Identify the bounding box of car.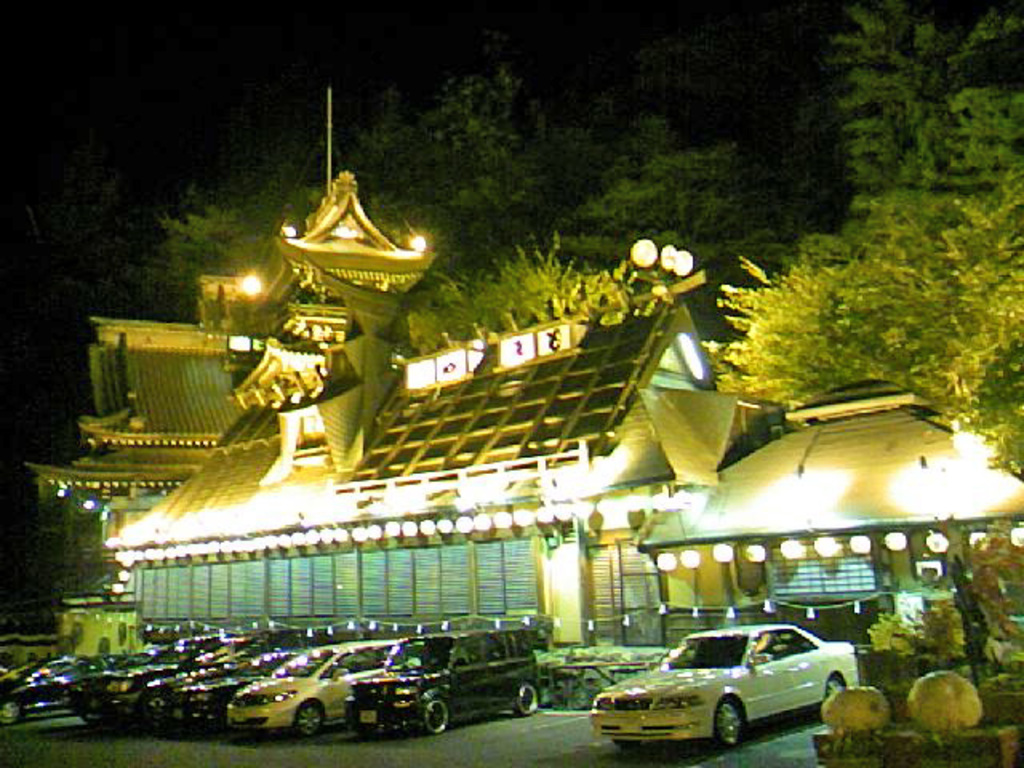
detection(592, 622, 866, 749).
